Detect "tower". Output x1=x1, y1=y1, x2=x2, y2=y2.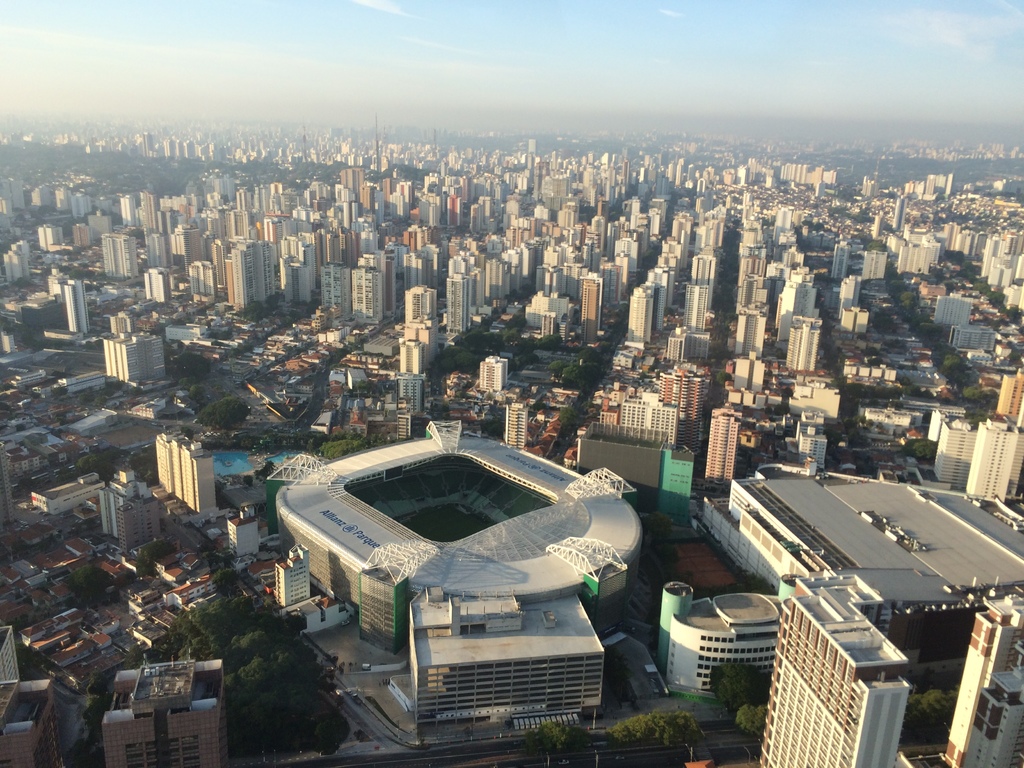
x1=401, y1=339, x2=424, y2=377.
